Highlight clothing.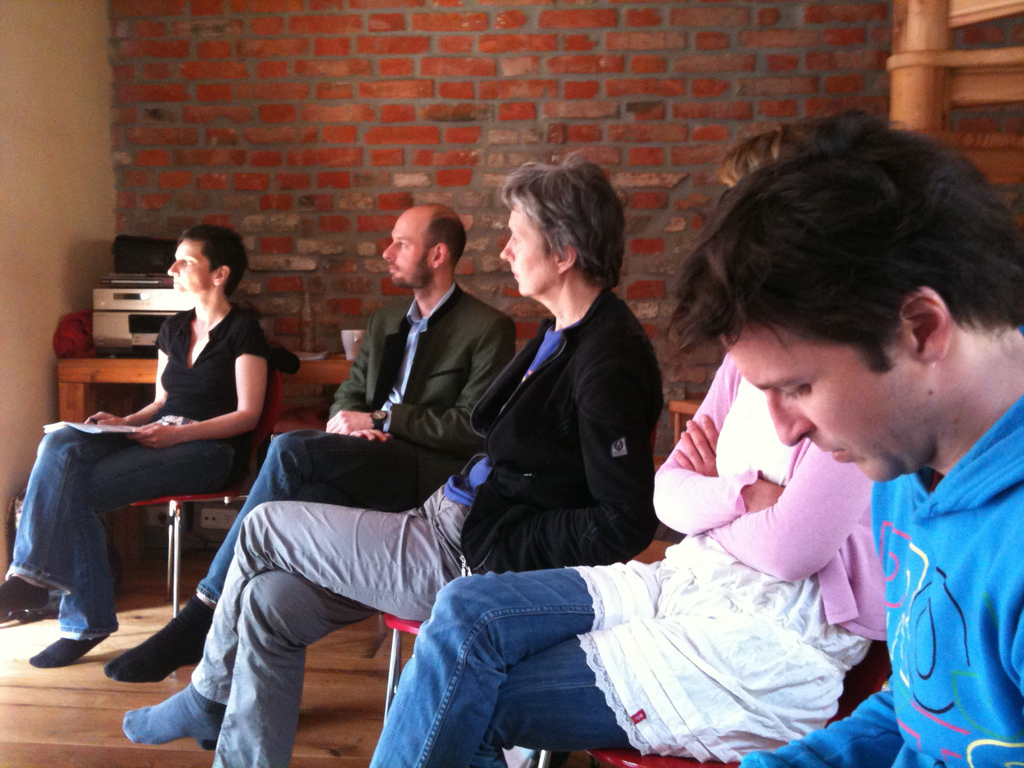
Highlighted region: bbox=(739, 389, 1023, 767).
